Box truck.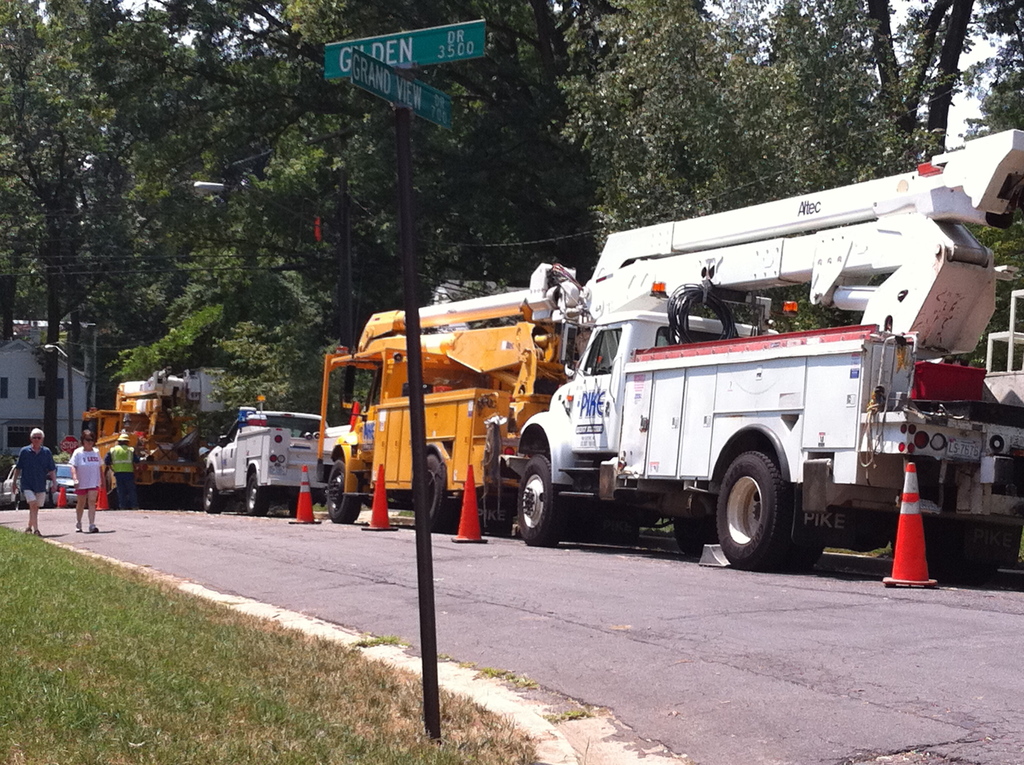
Rect(77, 366, 214, 503).
